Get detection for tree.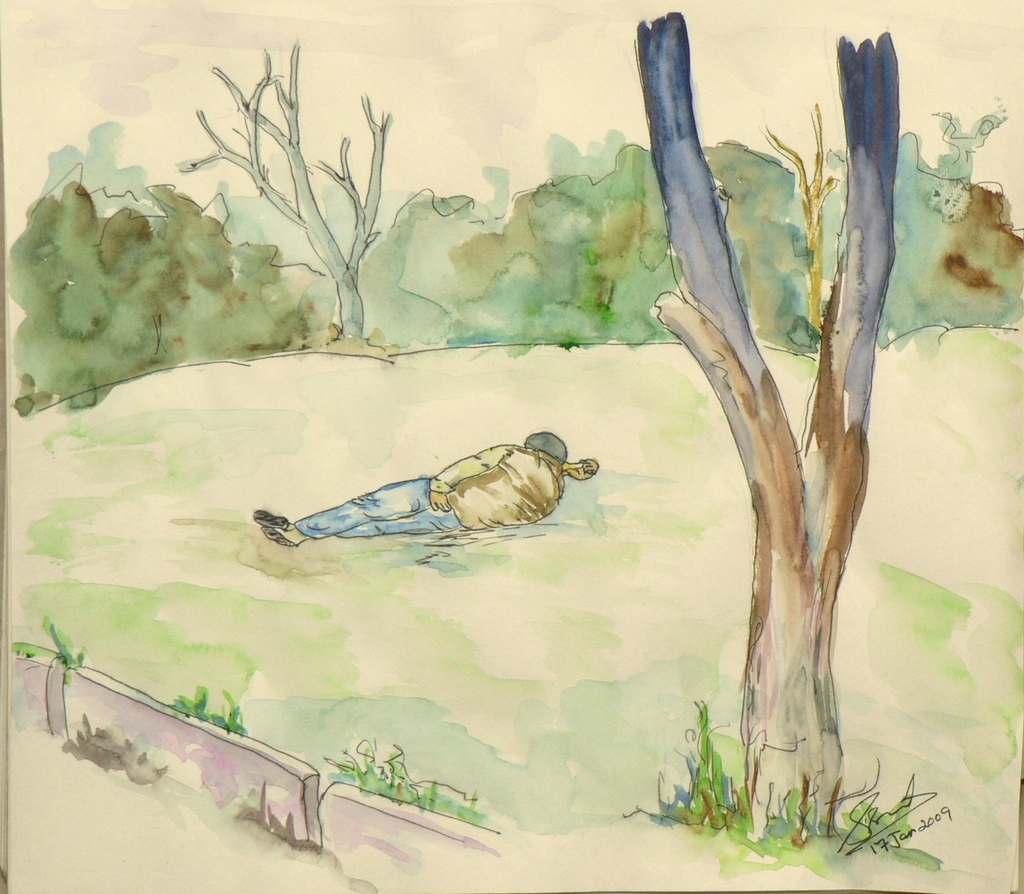
Detection: {"left": 594, "top": 0, "right": 969, "bottom": 804}.
